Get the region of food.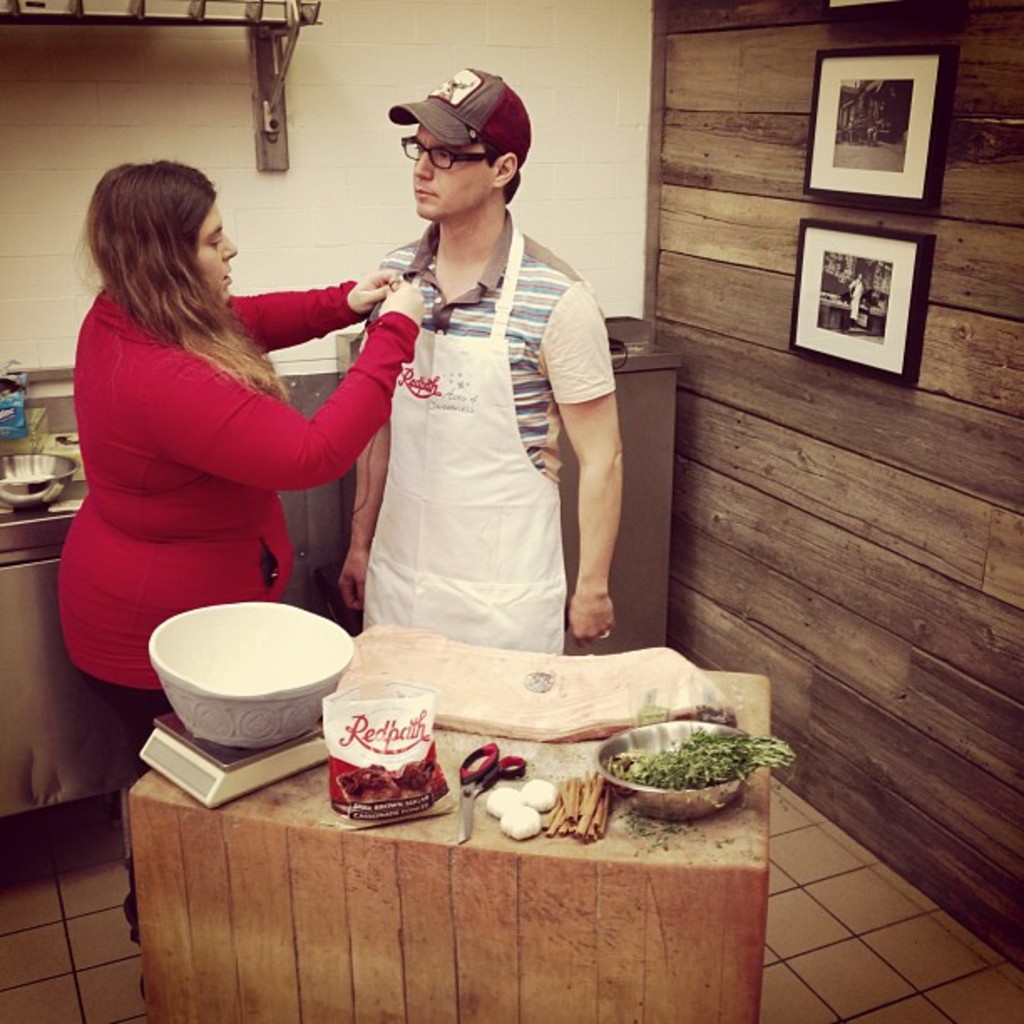
box=[388, 755, 433, 801].
